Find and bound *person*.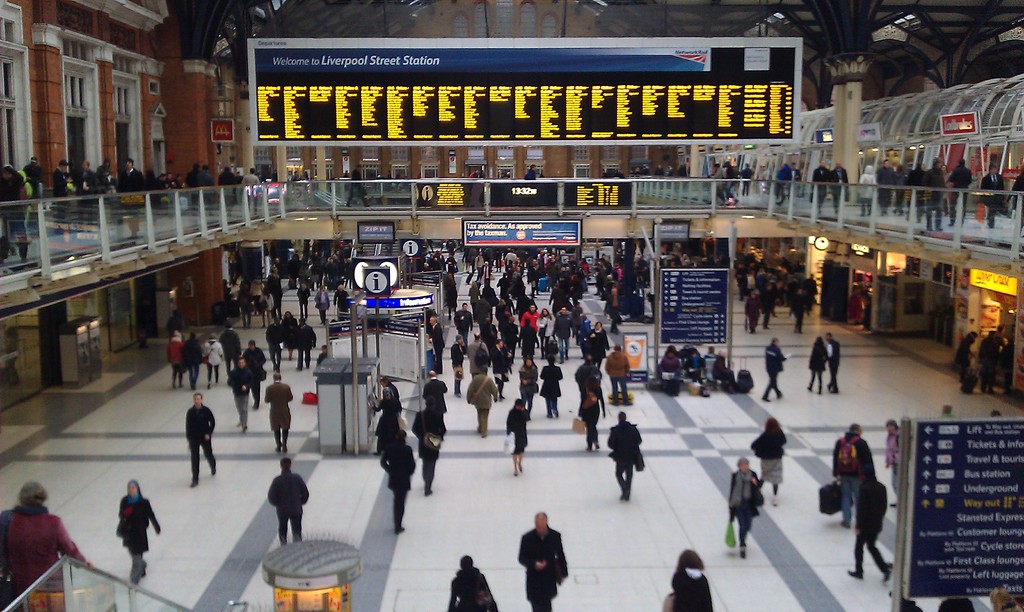
Bound: <box>421,371,446,431</box>.
